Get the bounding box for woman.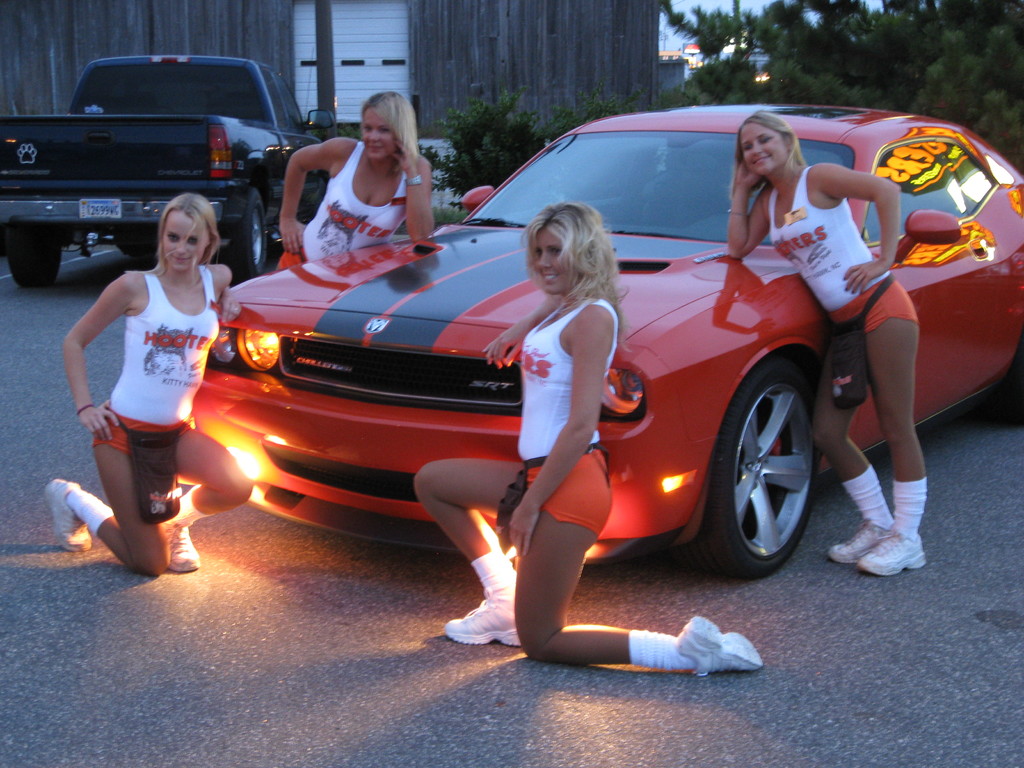
box(724, 111, 924, 577).
